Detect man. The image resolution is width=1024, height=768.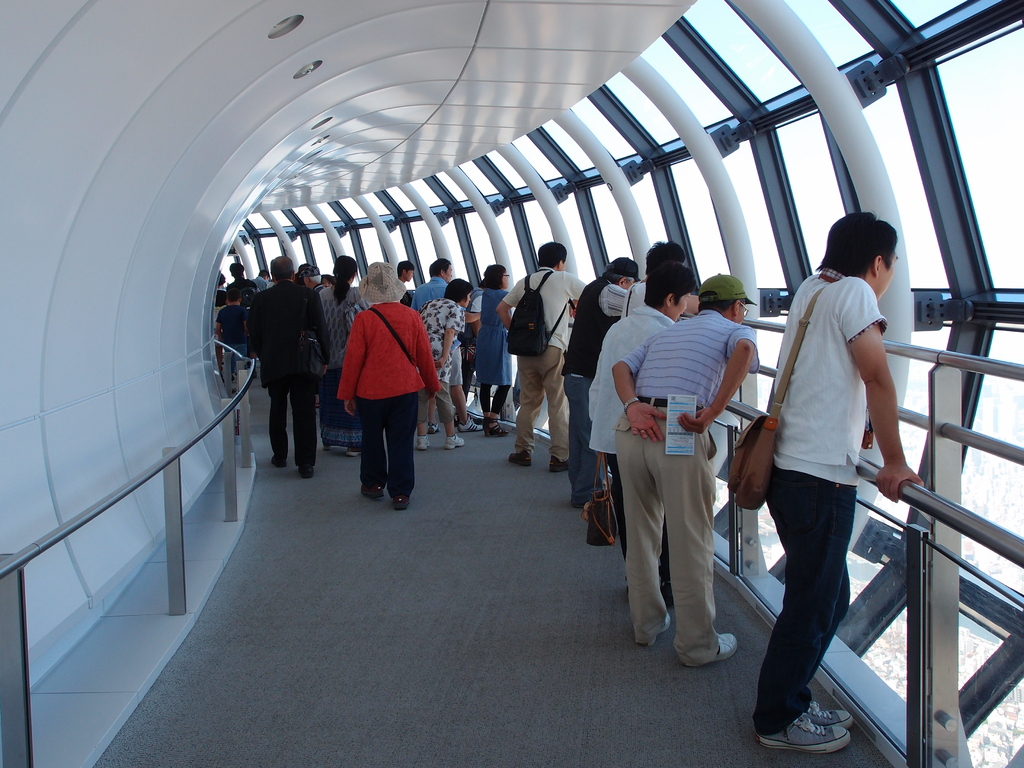
[291, 259, 326, 296].
